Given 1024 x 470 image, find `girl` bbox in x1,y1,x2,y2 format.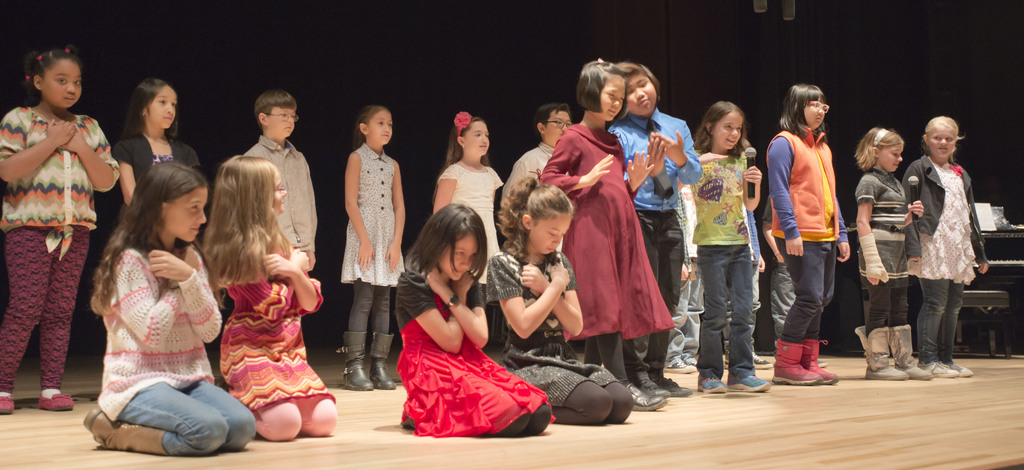
679,100,769,391.
